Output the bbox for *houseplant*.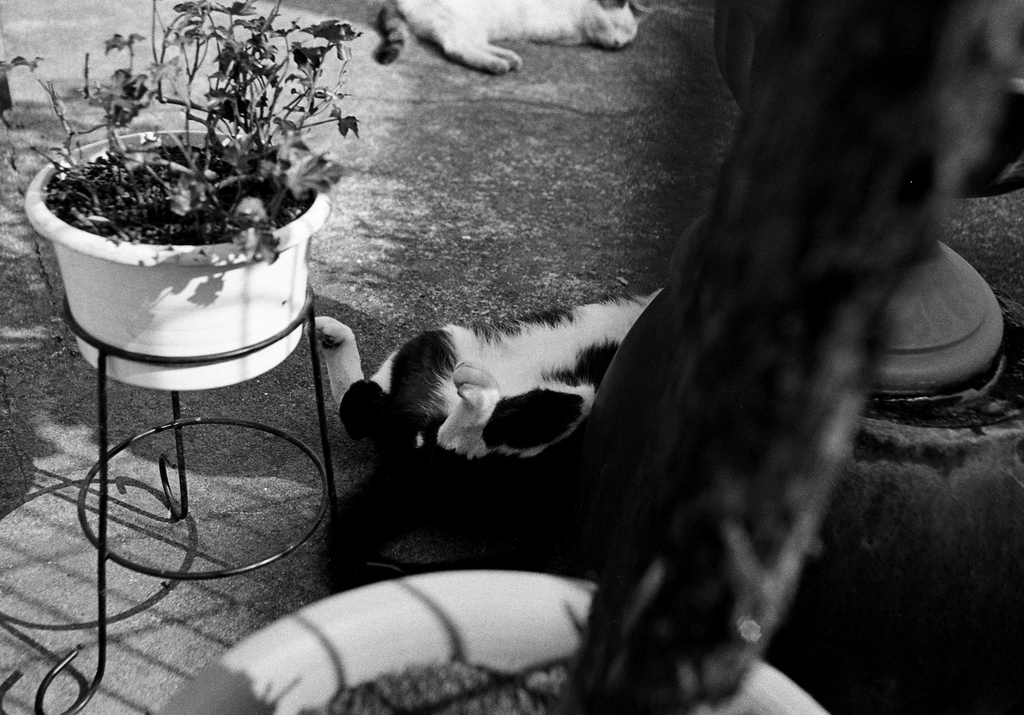
region(0, 0, 371, 392).
